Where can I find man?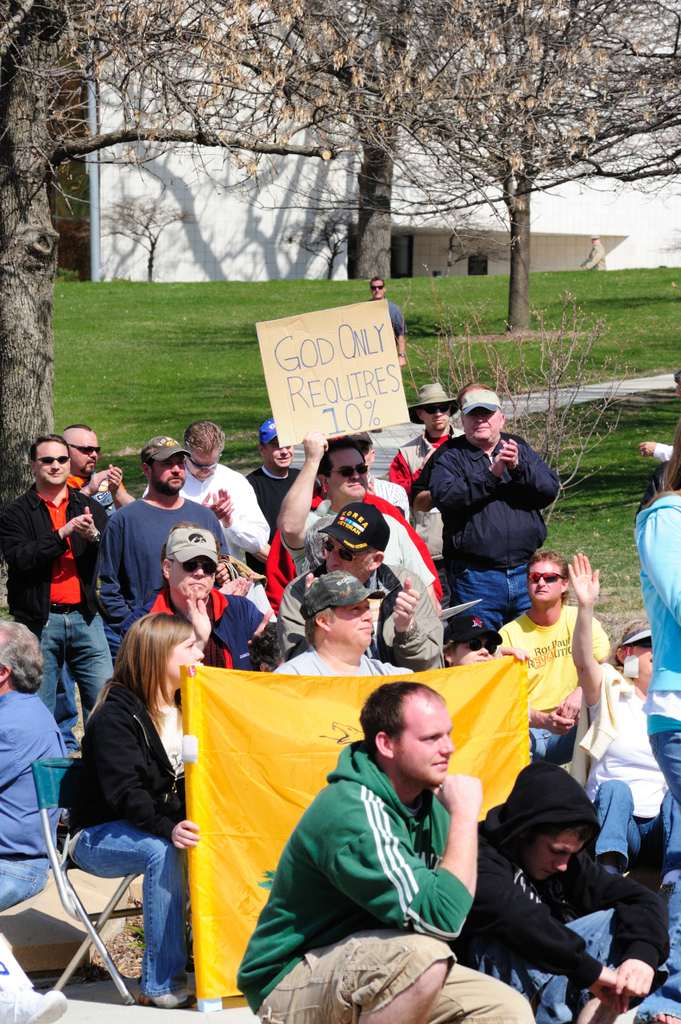
You can find it at l=258, t=681, r=520, b=1012.
